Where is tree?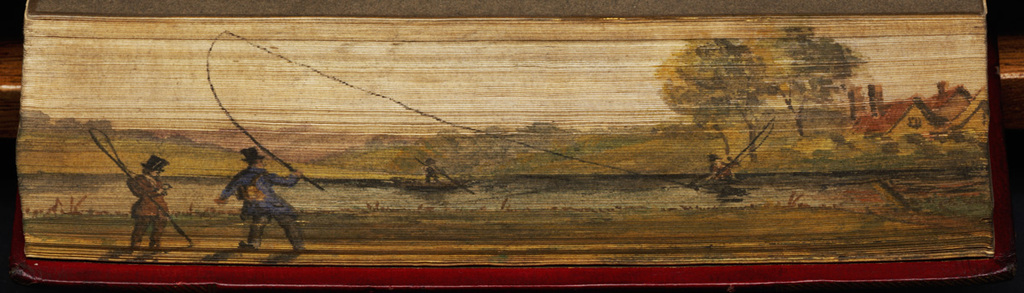
[662, 44, 826, 179].
